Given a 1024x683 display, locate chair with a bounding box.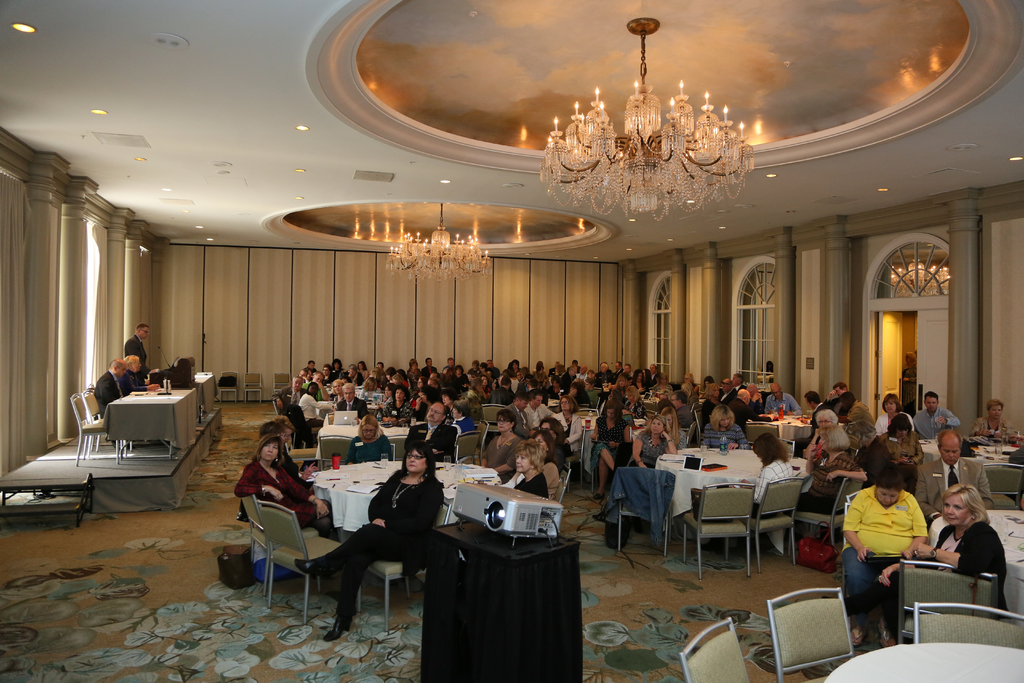
Located: (x1=240, y1=493, x2=320, y2=592).
